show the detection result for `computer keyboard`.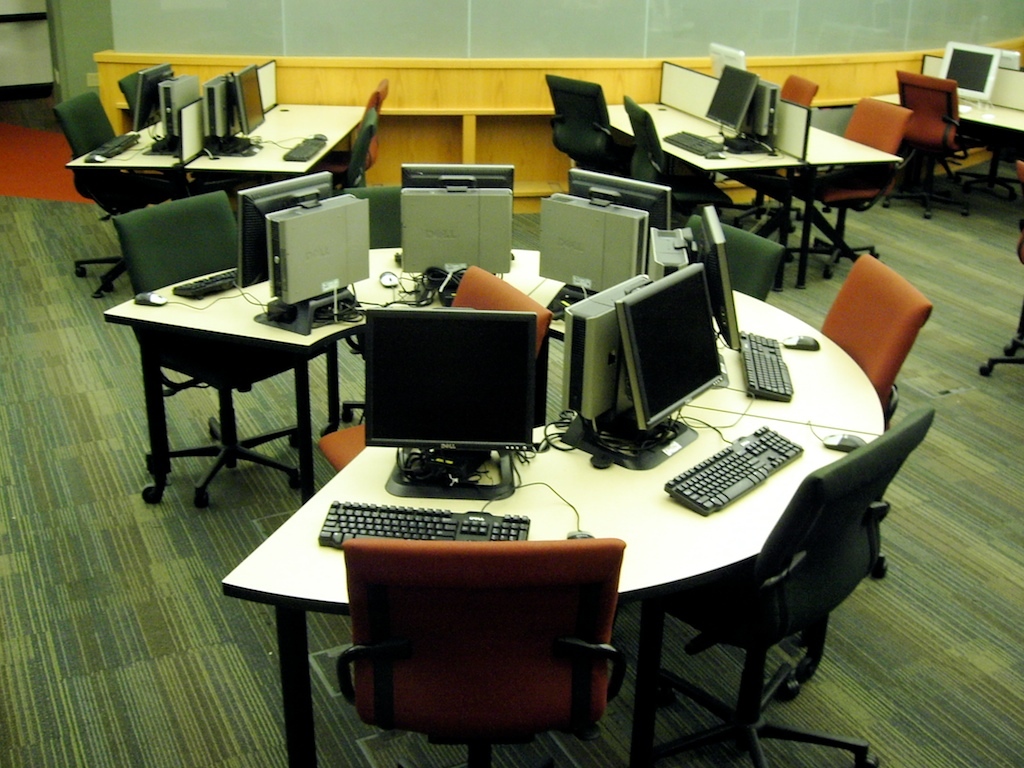
select_region(315, 501, 529, 545).
